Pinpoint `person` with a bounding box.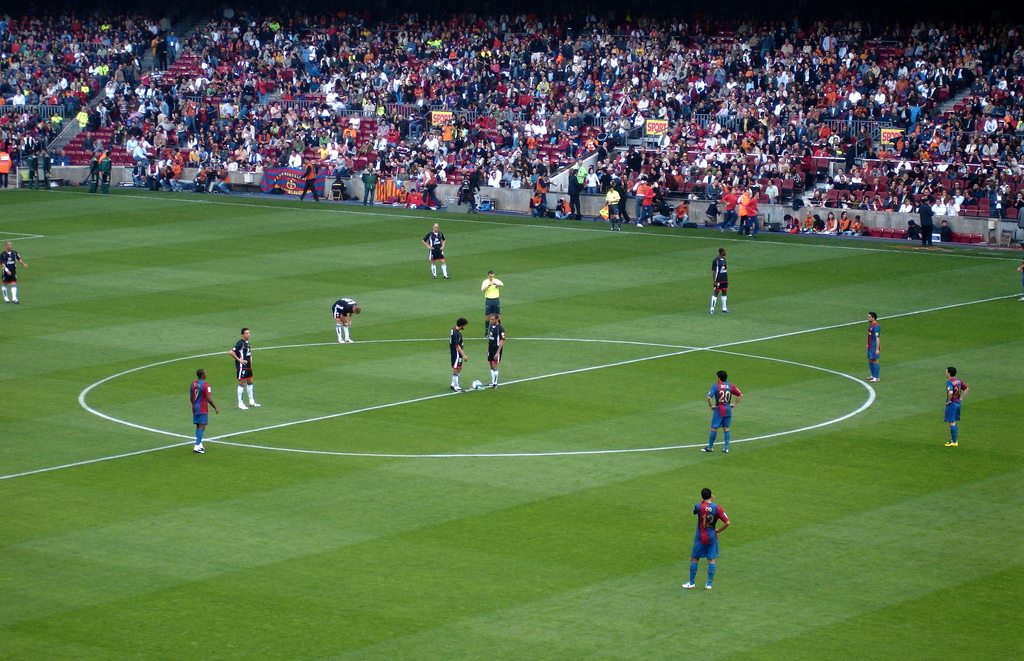
BBox(198, 147, 208, 166).
